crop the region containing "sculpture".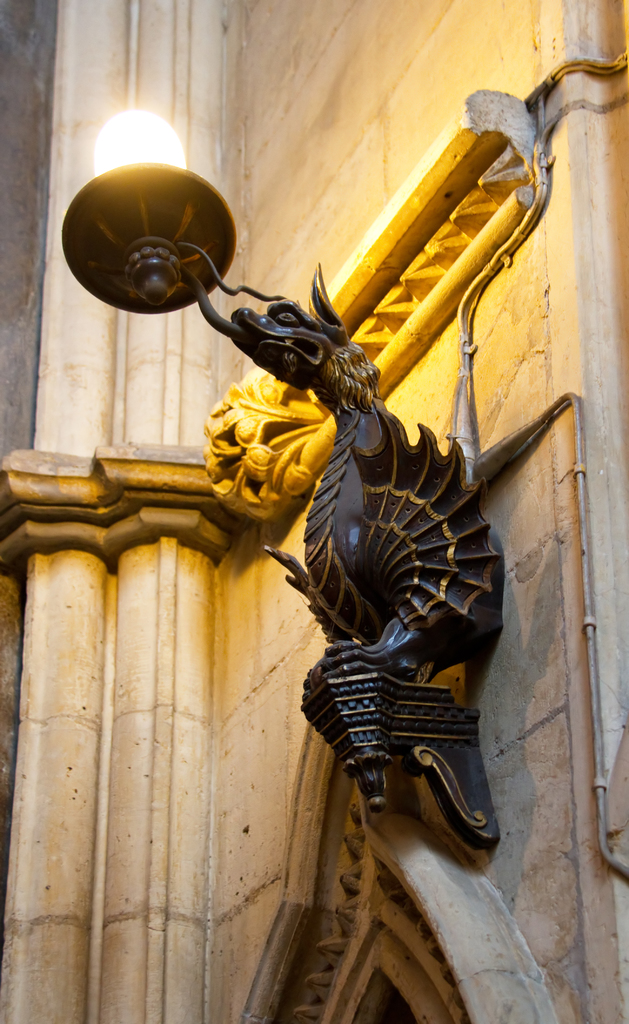
Crop region: <box>64,170,510,840</box>.
